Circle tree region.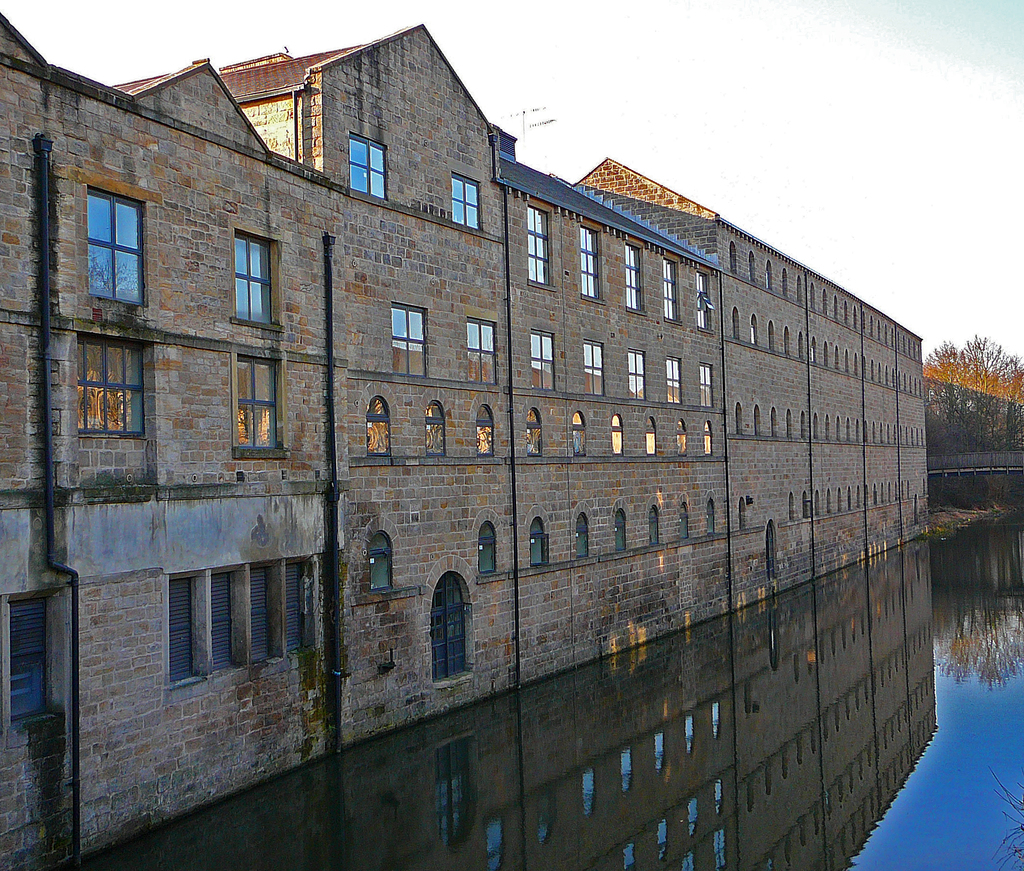
Region: [963,328,1023,448].
